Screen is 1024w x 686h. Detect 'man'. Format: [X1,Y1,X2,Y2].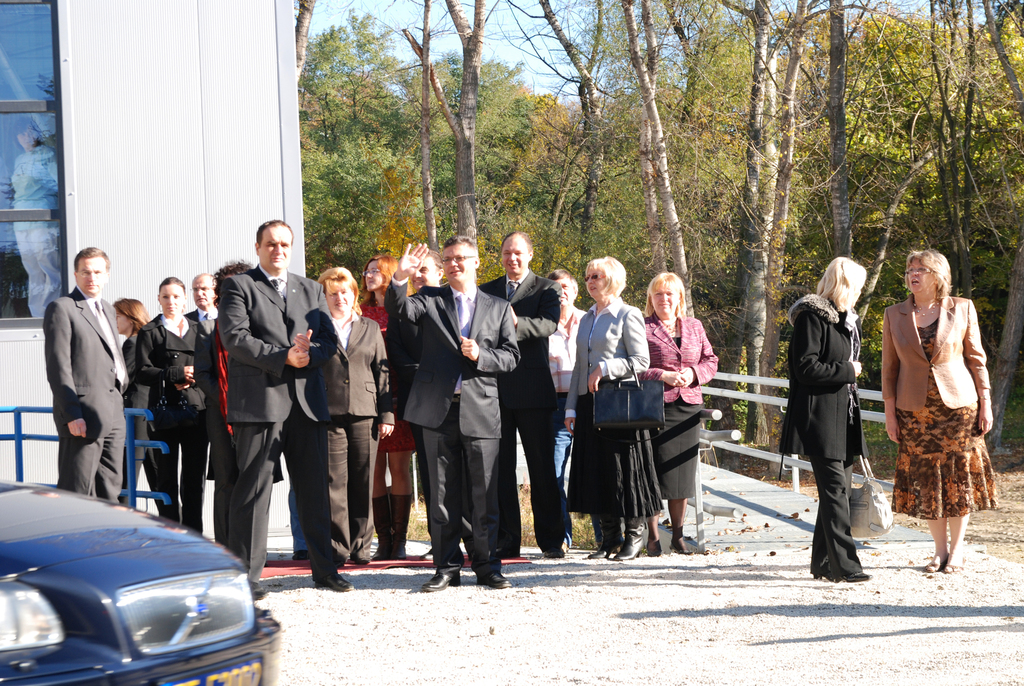
[548,265,617,555].
